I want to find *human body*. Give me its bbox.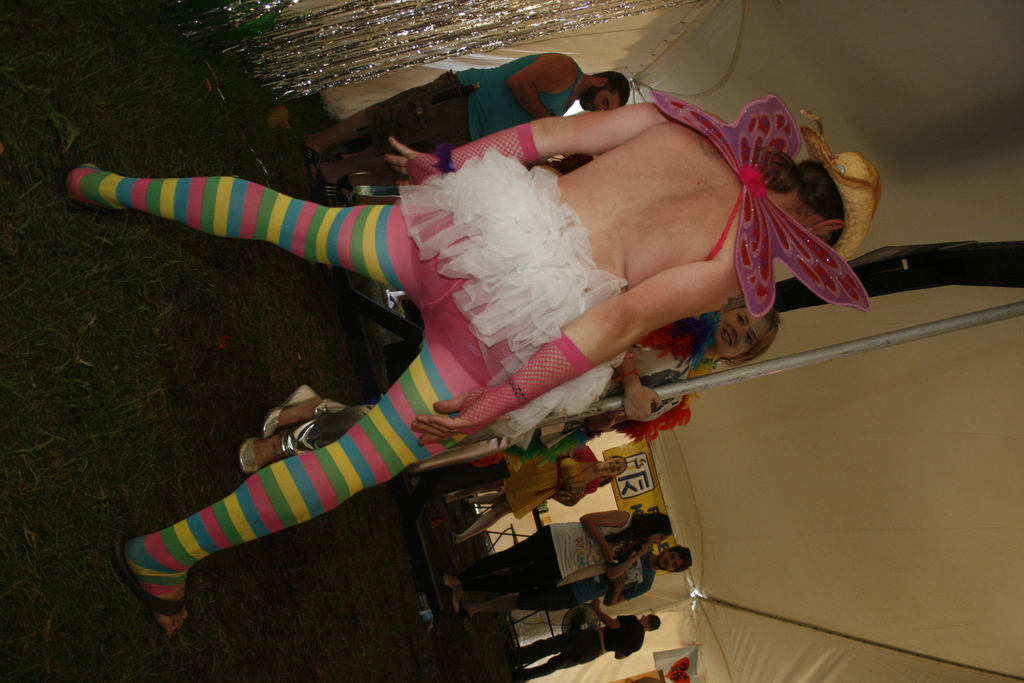
506/605/655/680.
